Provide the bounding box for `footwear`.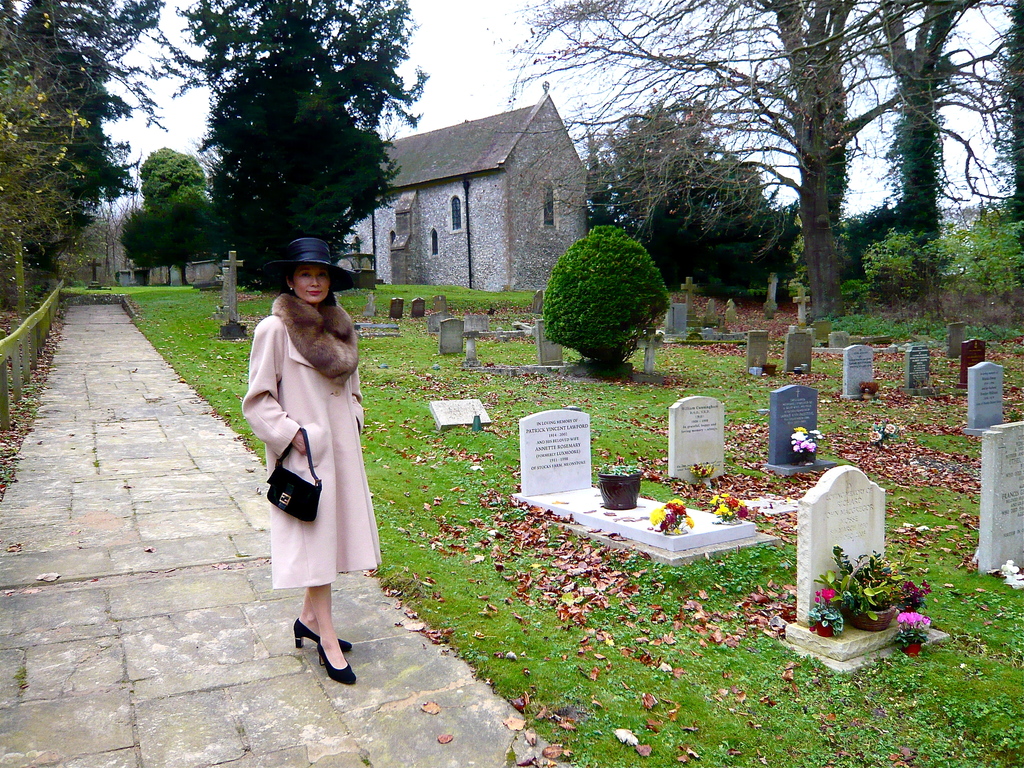
crop(320, 641, 356, 689).
